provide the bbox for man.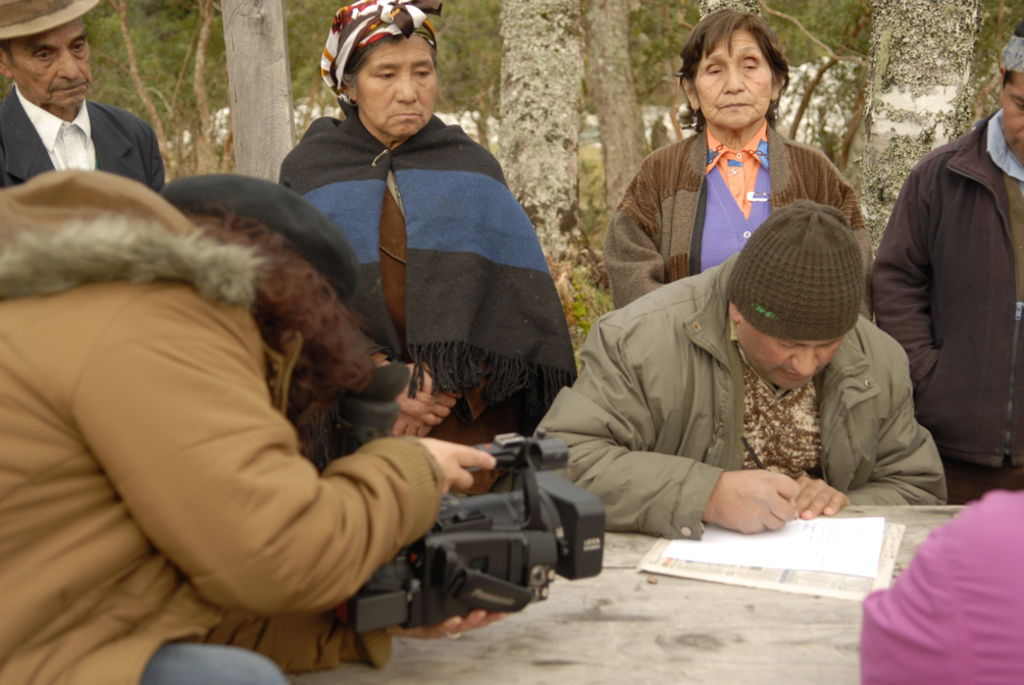
<region>530, 196, 952, 531</region>.
